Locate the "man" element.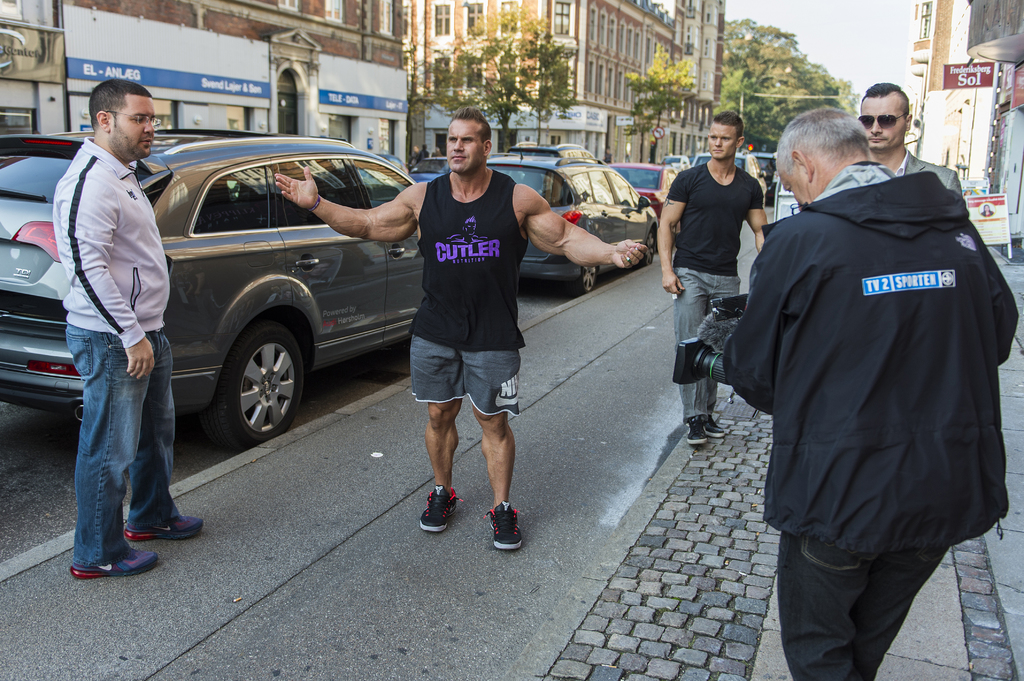
Element bbox: (856, 81, 963, 196).
